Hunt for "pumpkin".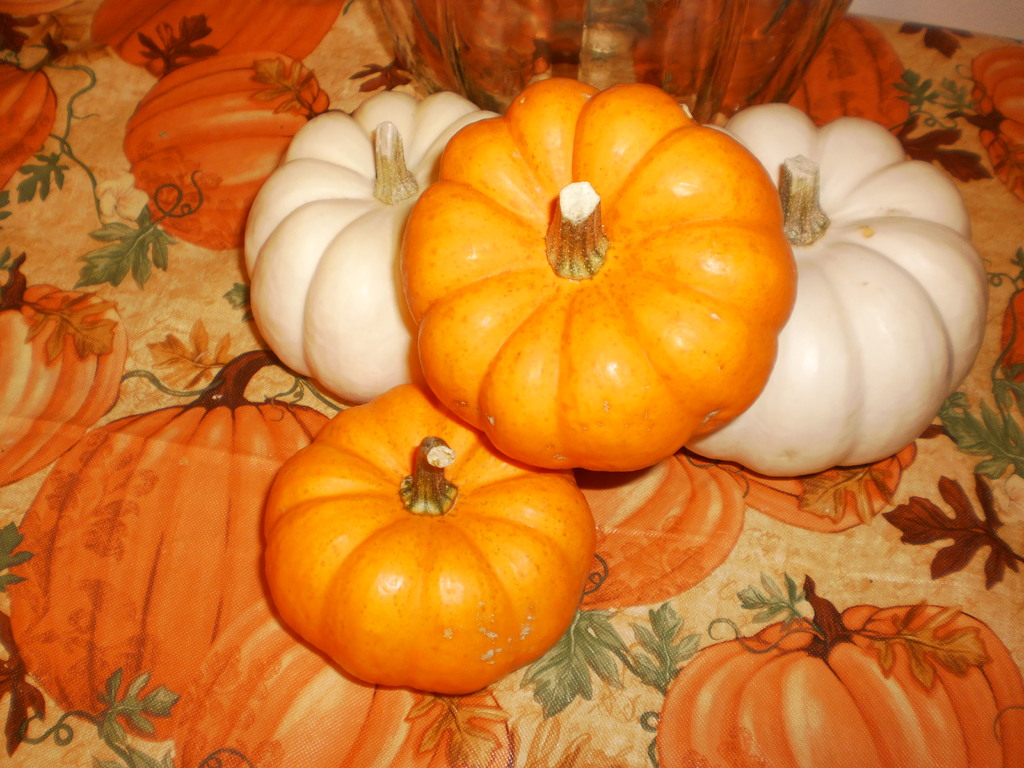
Hunted down at box(0, 264, 128, 484).
